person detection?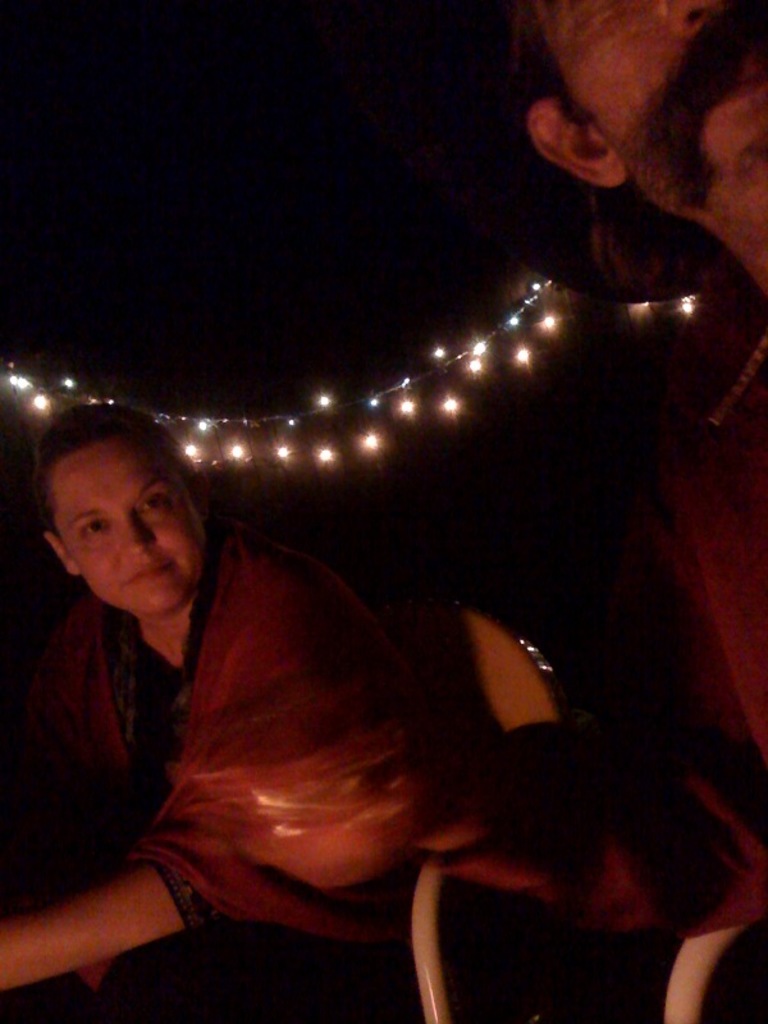
region(463, 0, 767, 1023)
